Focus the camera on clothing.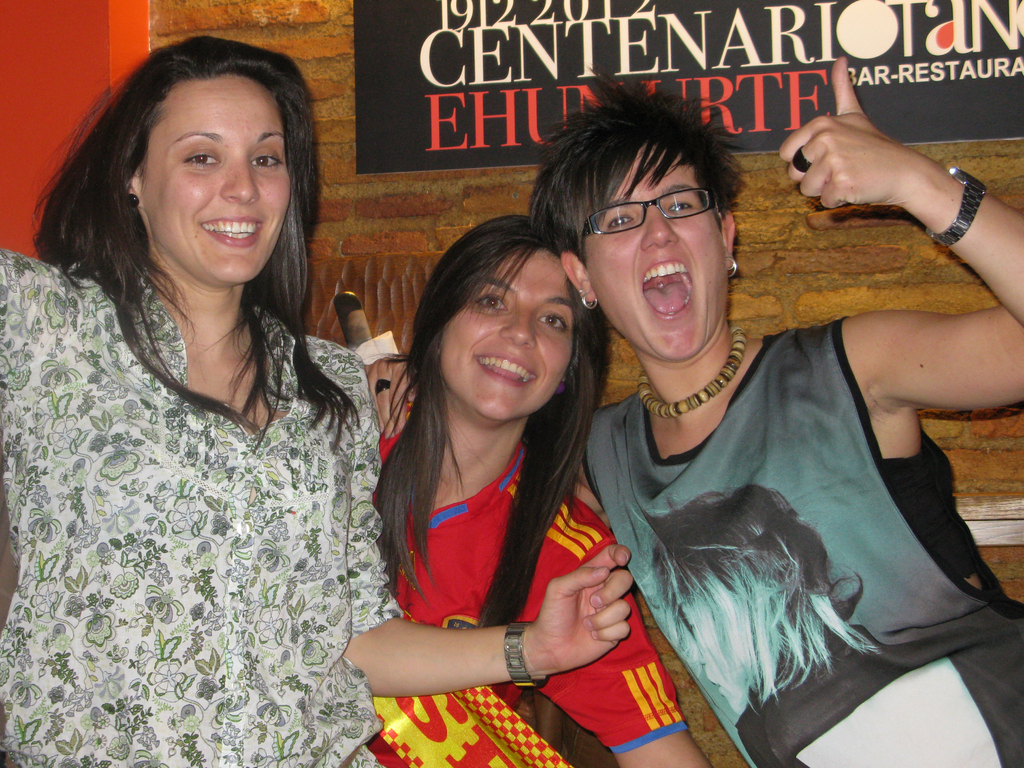
Focus region: bbox=[575, 324, 1023, 767].
